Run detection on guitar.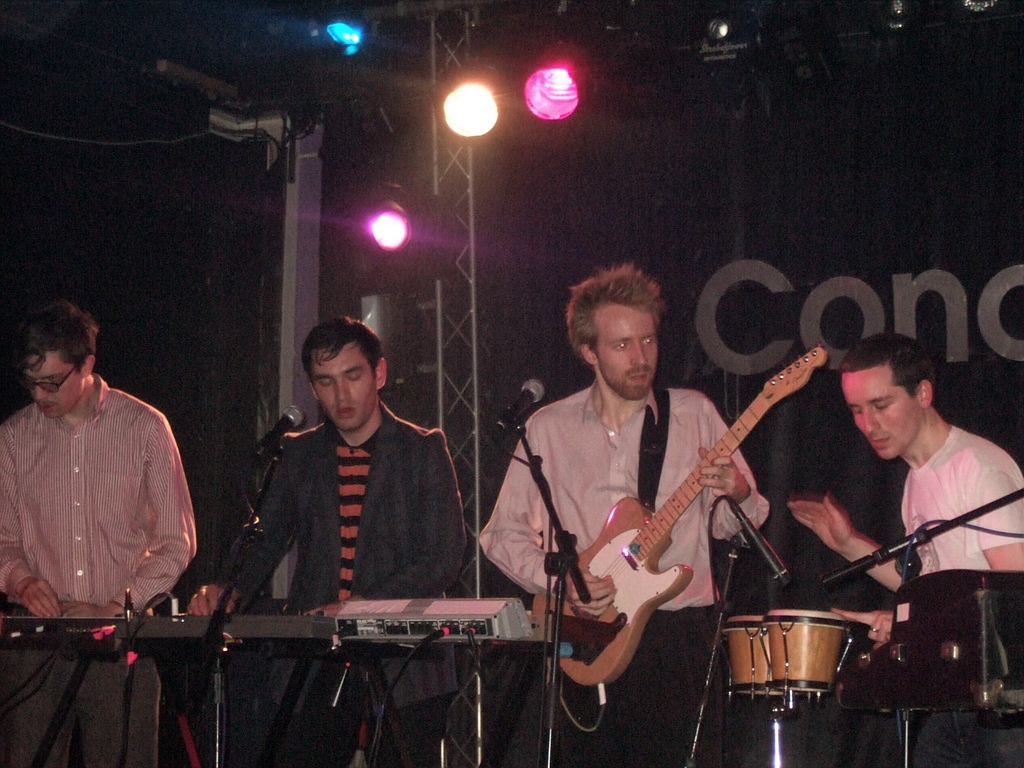
Result: x1=519, y1=360, x2=823, y2=682.
